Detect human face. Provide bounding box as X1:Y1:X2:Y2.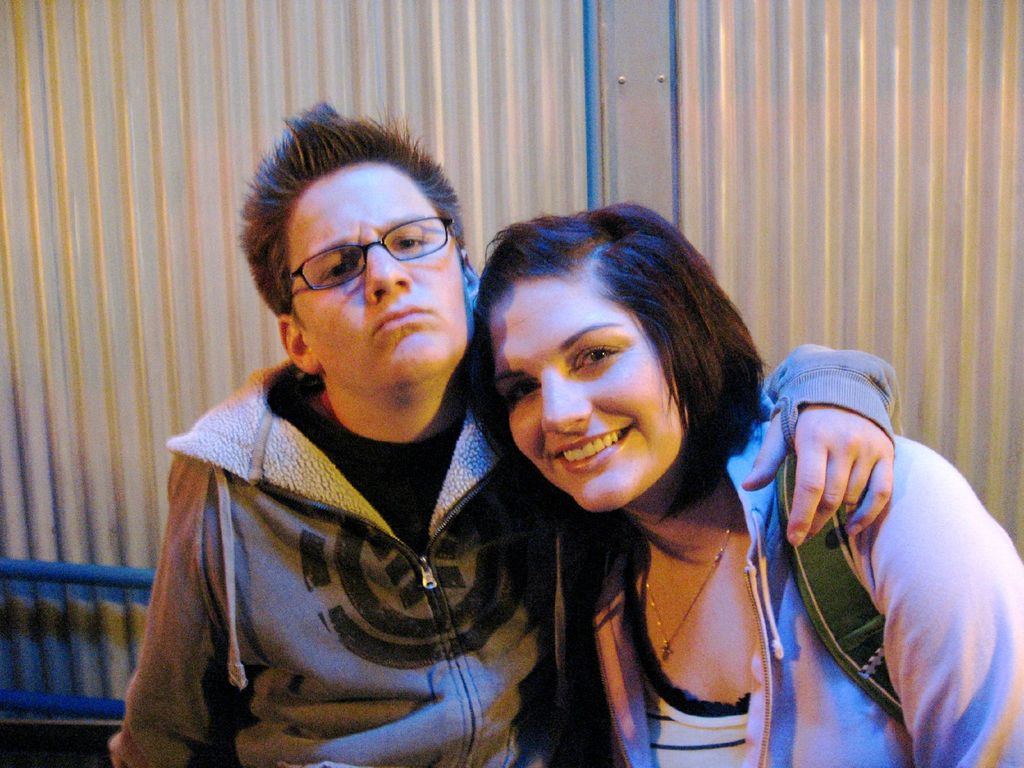
493:265:696:518.
